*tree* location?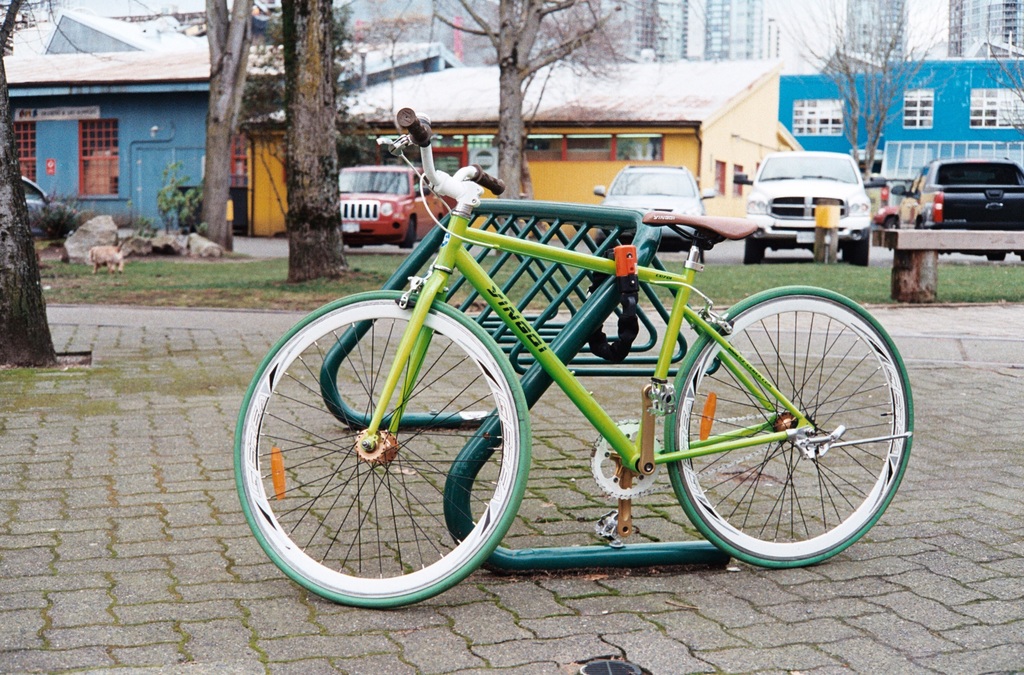
rect(427, 0, 630, 237)
